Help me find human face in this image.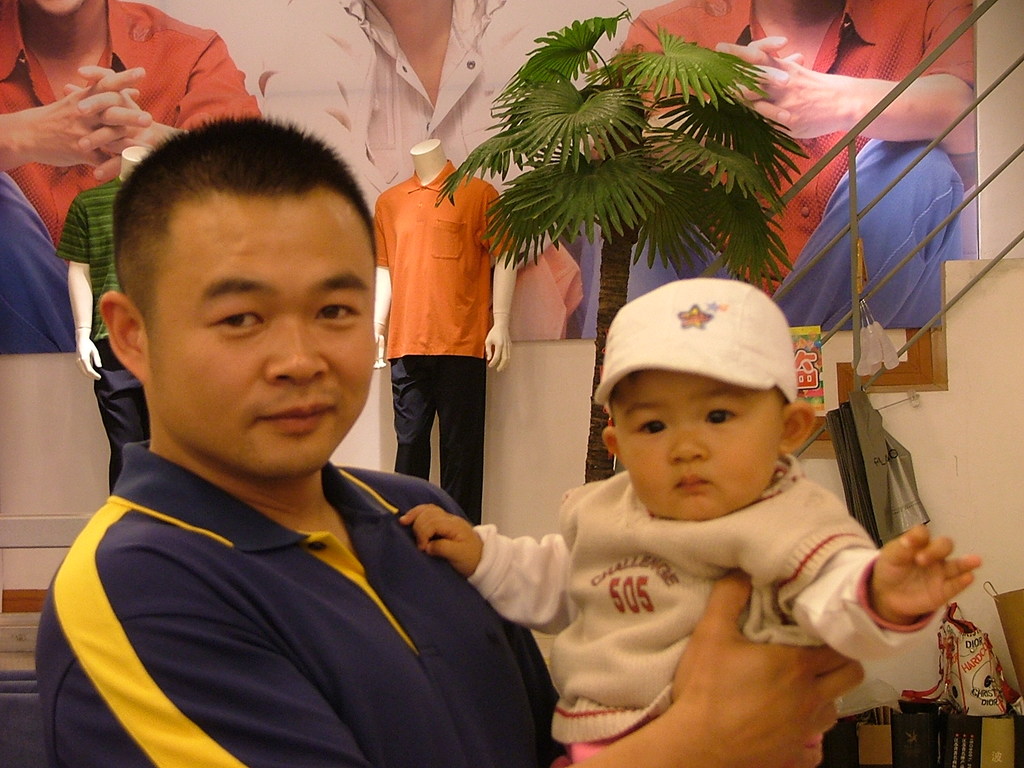
Found it: [614,367,783,520].
